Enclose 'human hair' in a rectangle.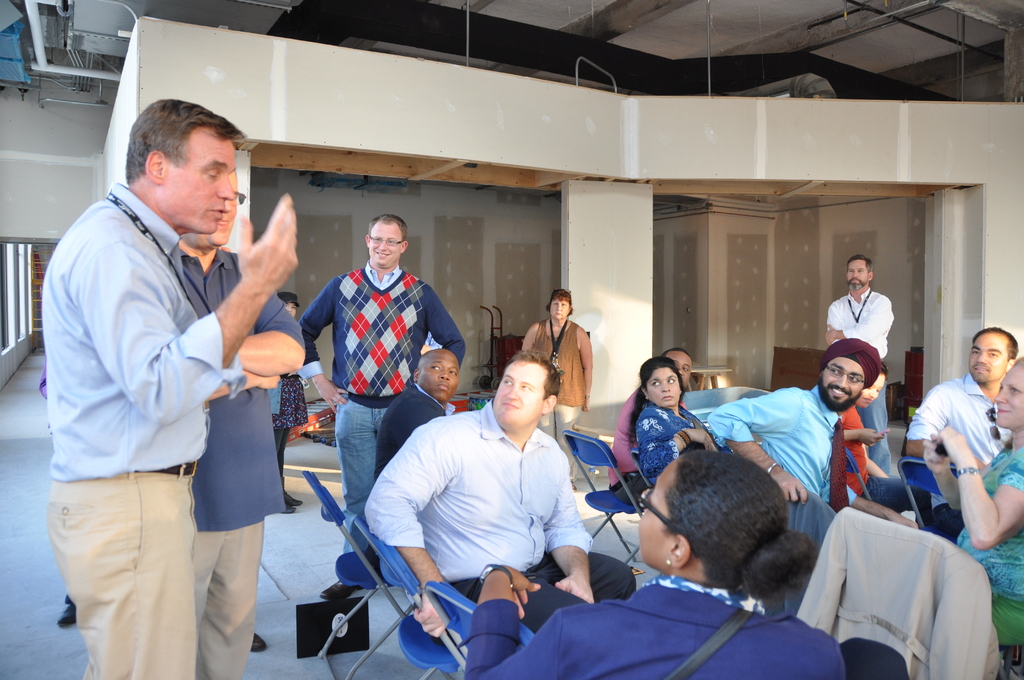
120,97,241,193.
